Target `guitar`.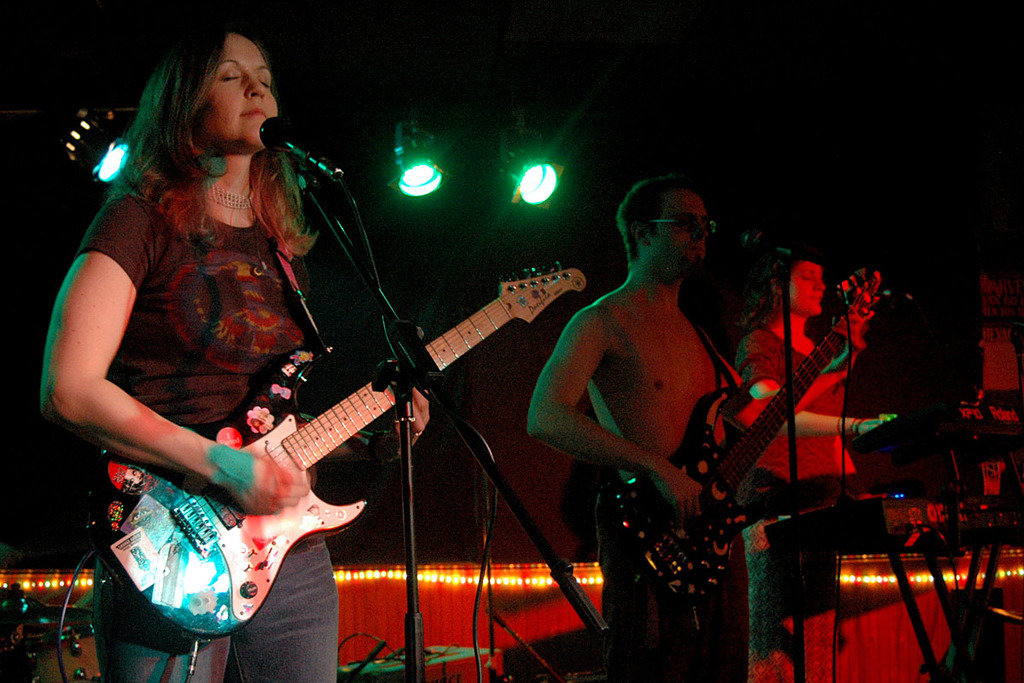
Target region: bbox=(88, 245, 602, 640).
